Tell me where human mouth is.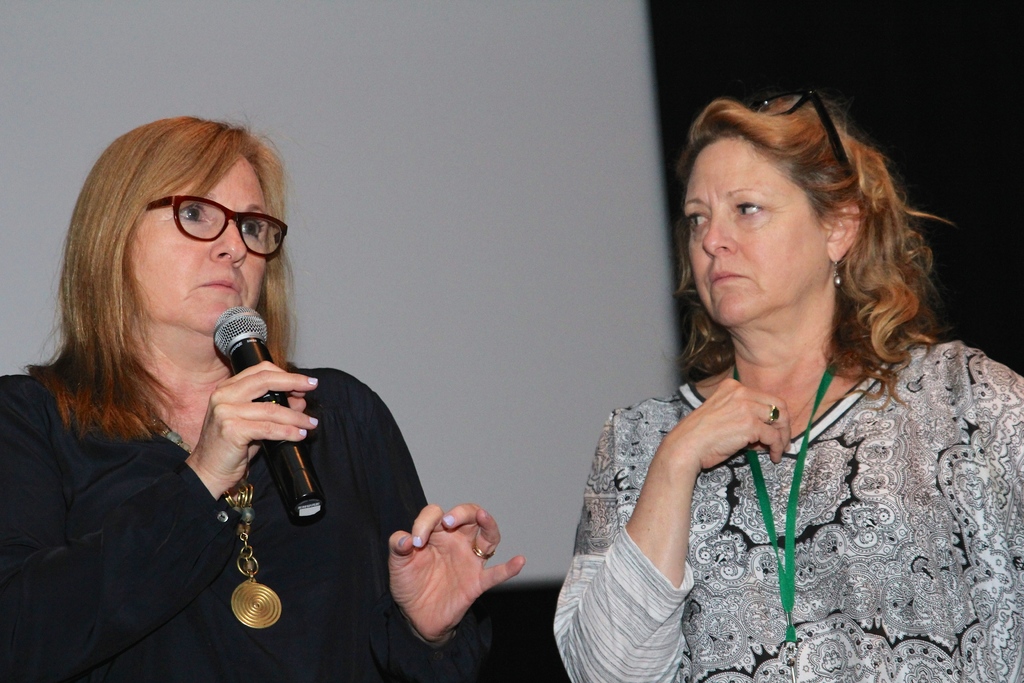
human mouth is at detection(705, 263, 749, 288).
